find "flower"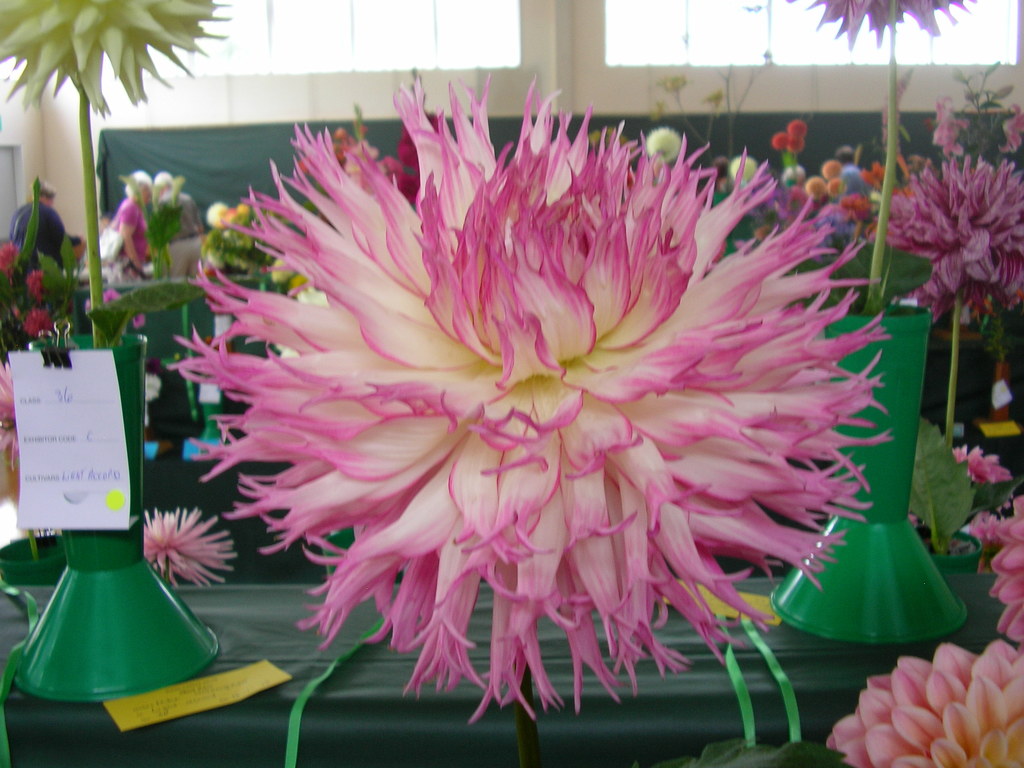
select_region(26, 267, 42, 304)
